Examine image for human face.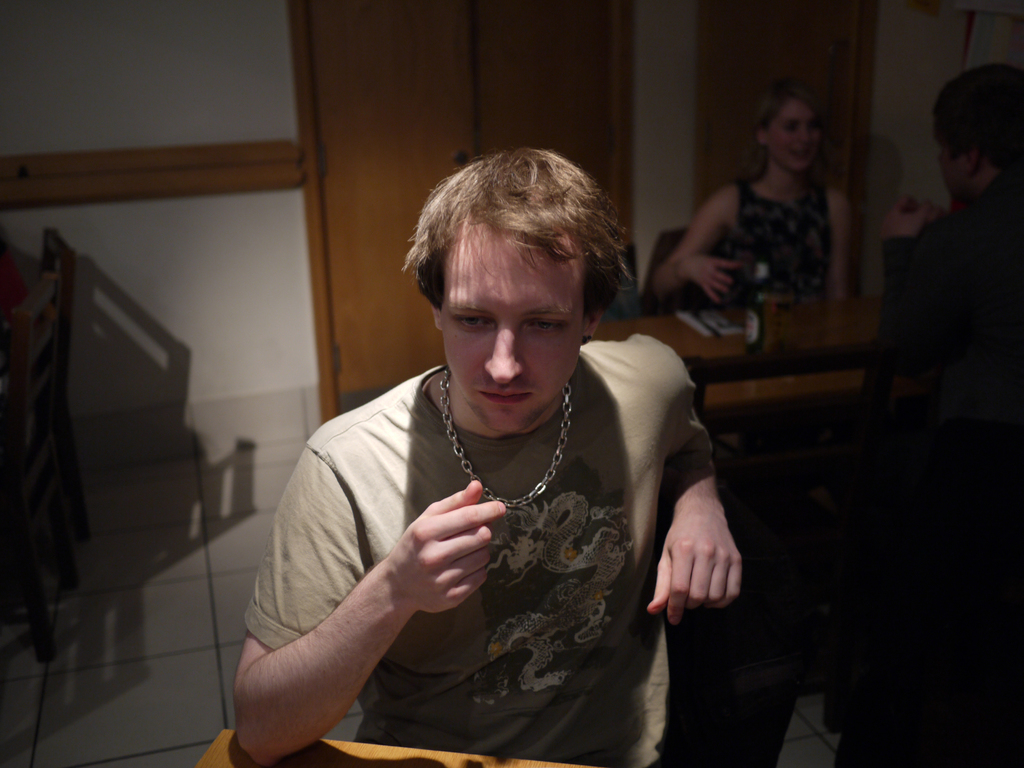
Examination result: <box>441,225,582,434</box>.
